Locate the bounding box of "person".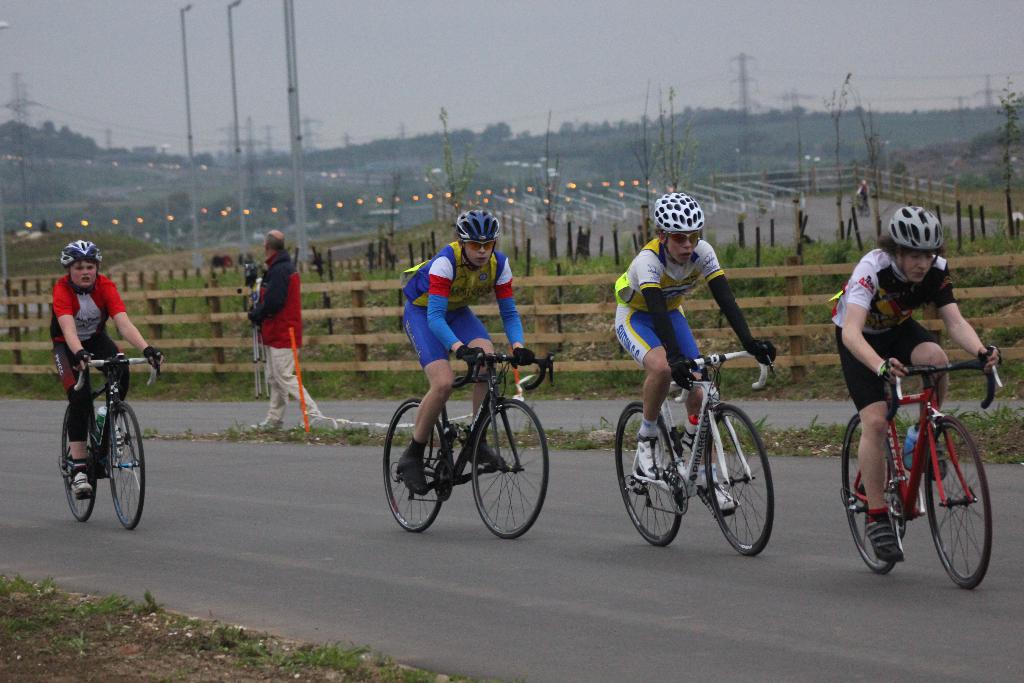
Bounding box: (829,209,1007,569).
